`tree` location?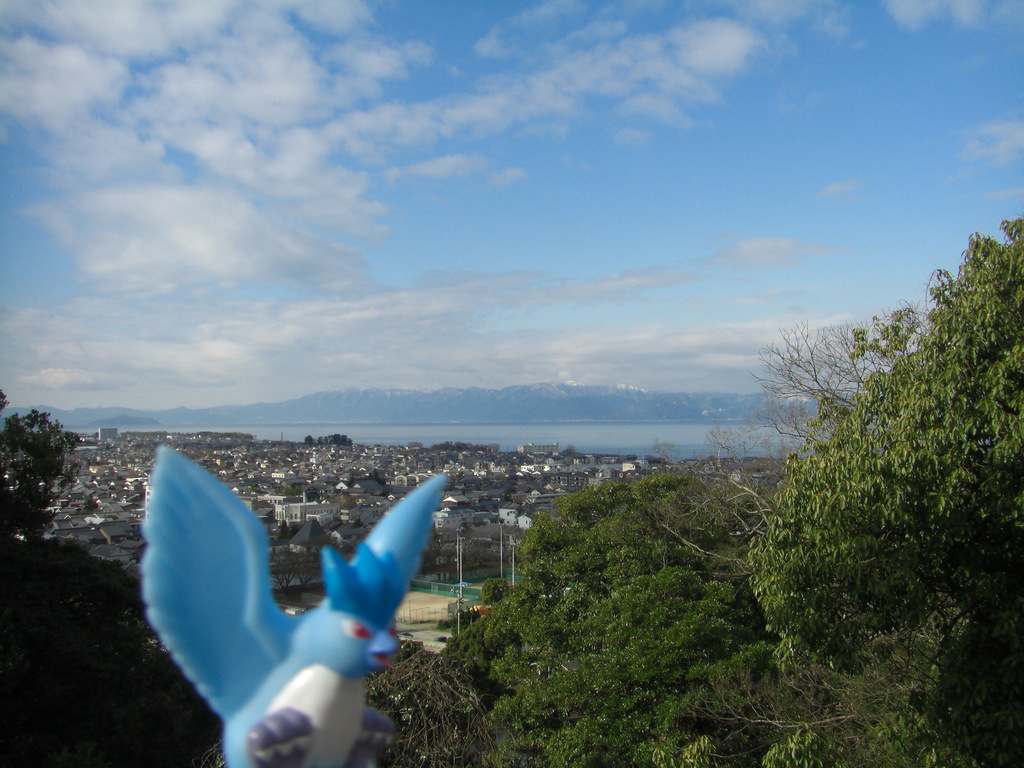
(left=761, top=212, right=1023, bottom=666)
